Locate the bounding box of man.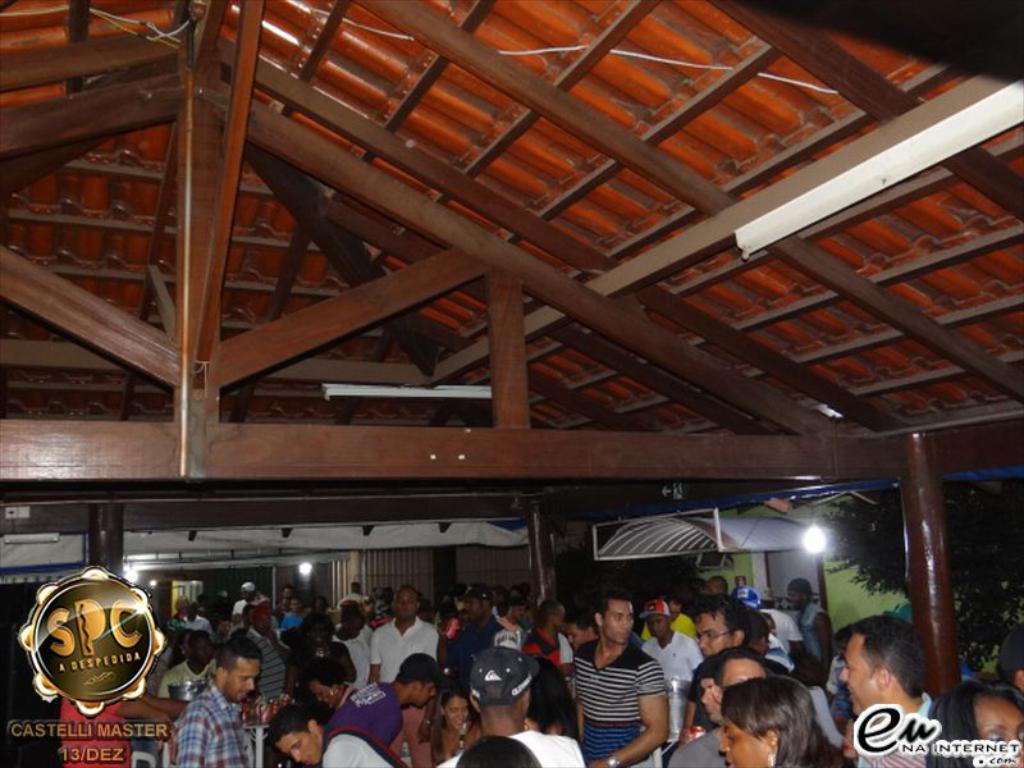
Bounding box: <bbox>639, 599, 708, 735</bbox>.
